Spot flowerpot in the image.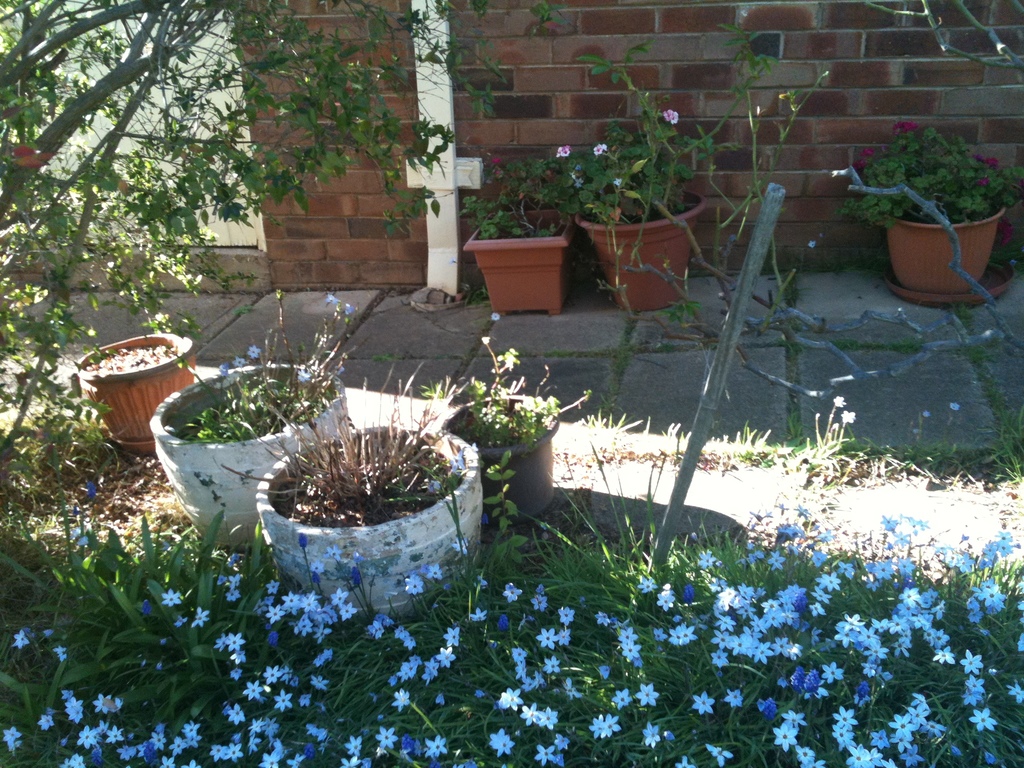
flowerpot found at 76, 332, 192, 462.
